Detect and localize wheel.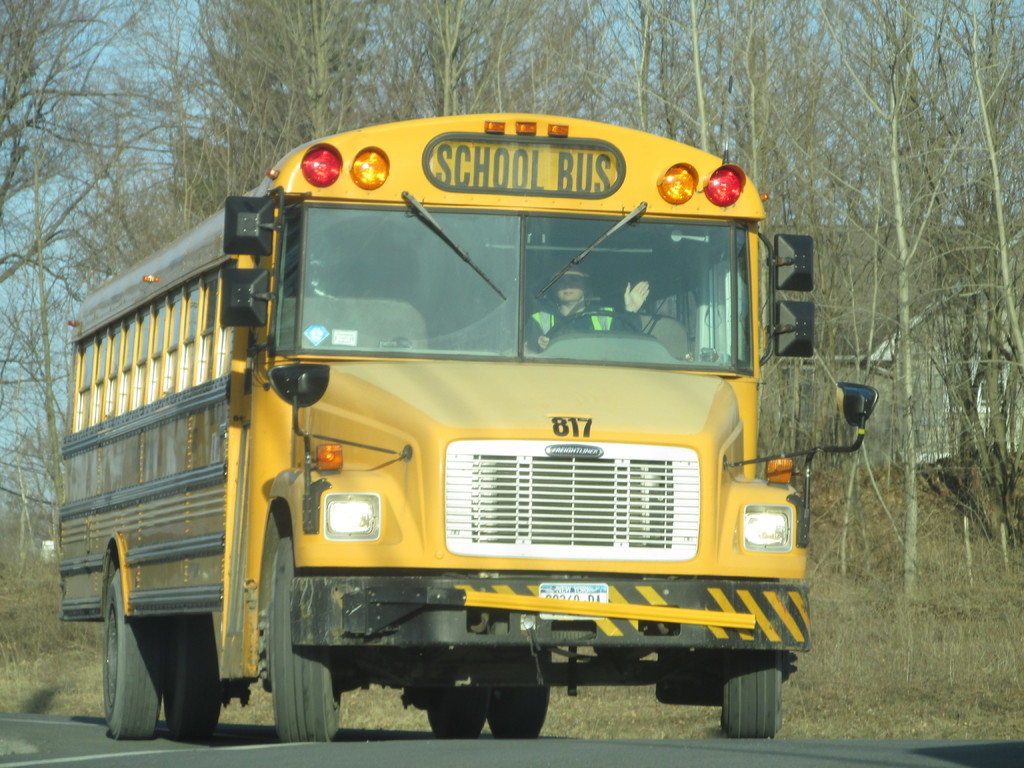
Localized at [left=259, top=535, right=344, bottom=743].
